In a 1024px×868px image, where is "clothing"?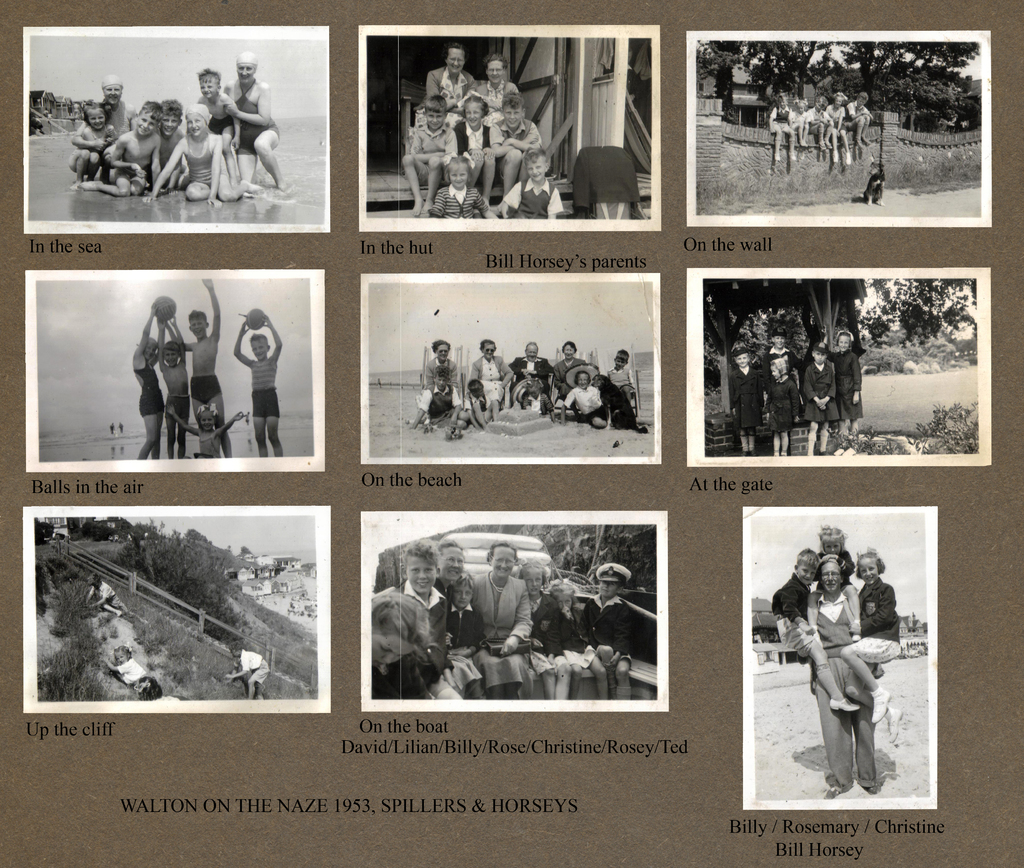
417, 361, 459, 396.
